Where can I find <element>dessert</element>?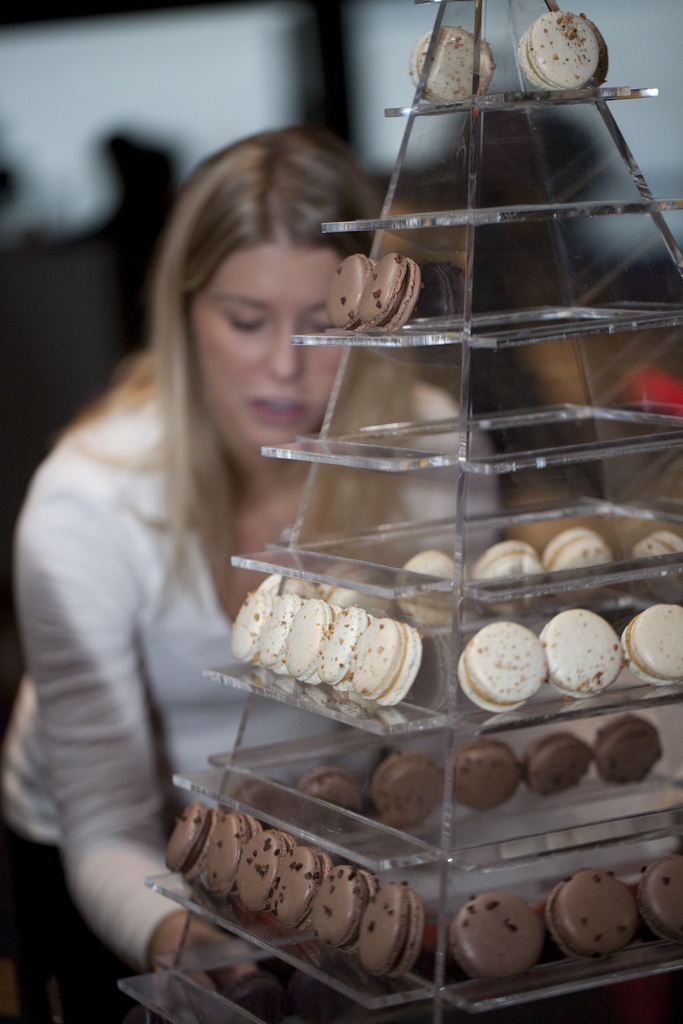
You can find it at detection(509, 11, 590, 101).
